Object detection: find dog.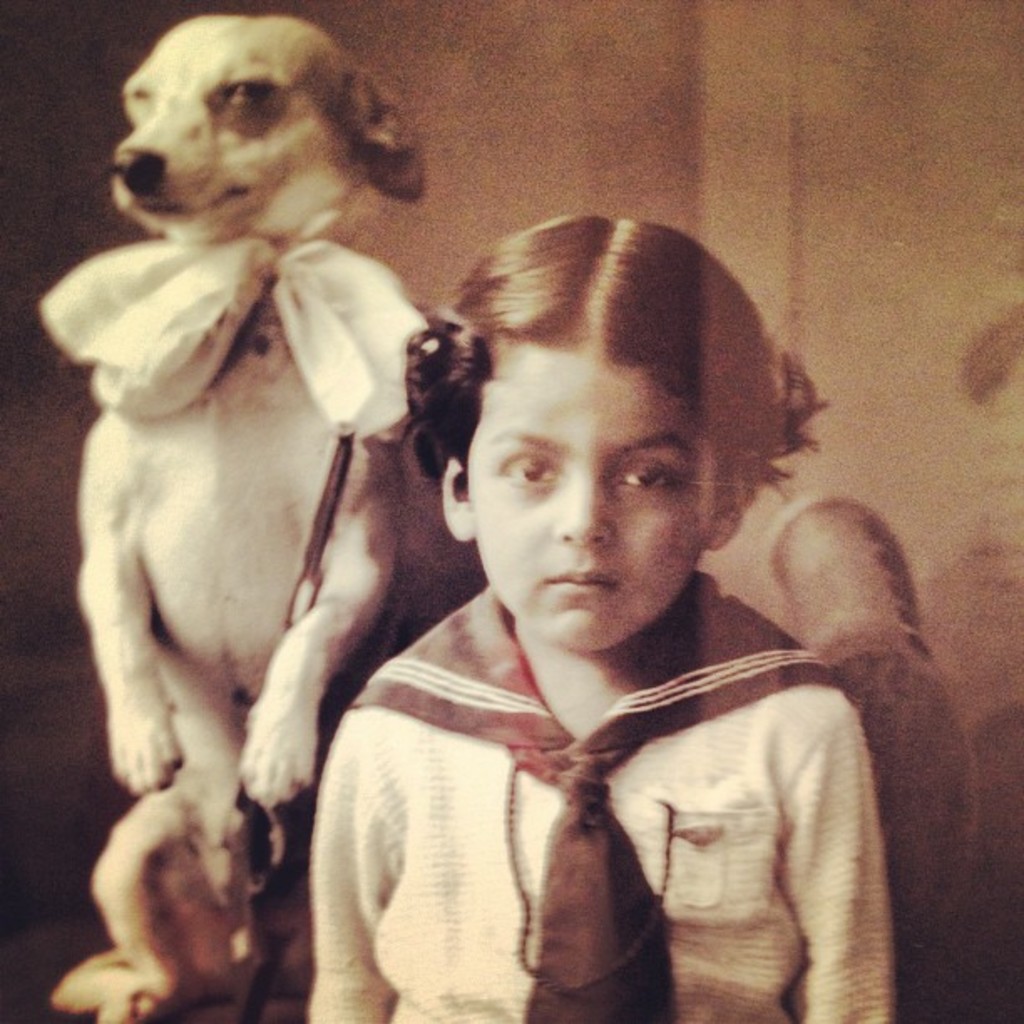
45 17 442 1022.
